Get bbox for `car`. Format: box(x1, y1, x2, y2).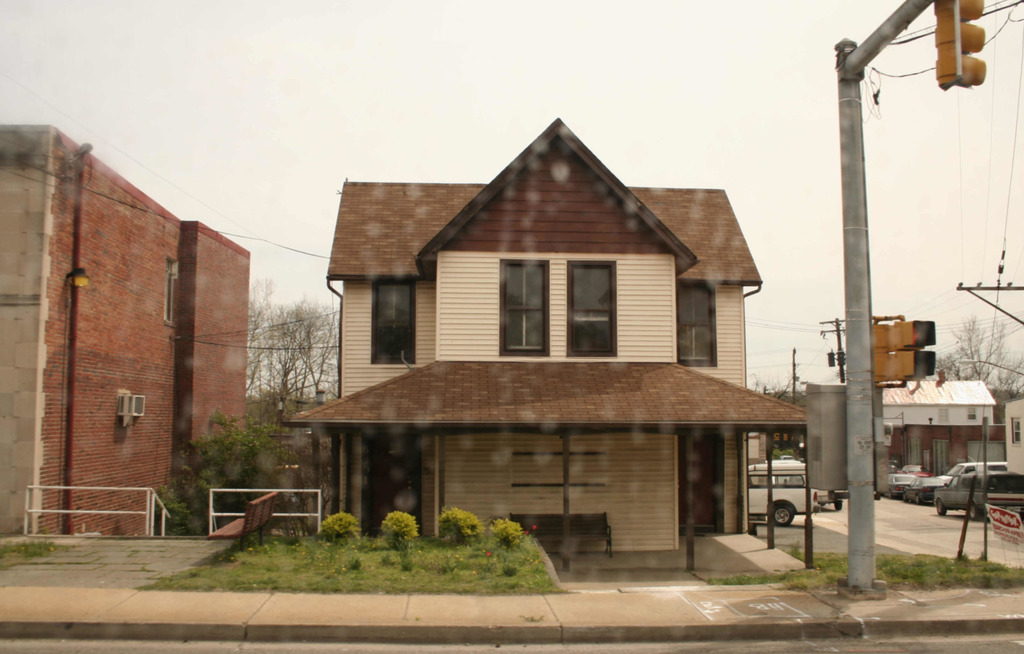
box(932, 470, 1023, 521).
